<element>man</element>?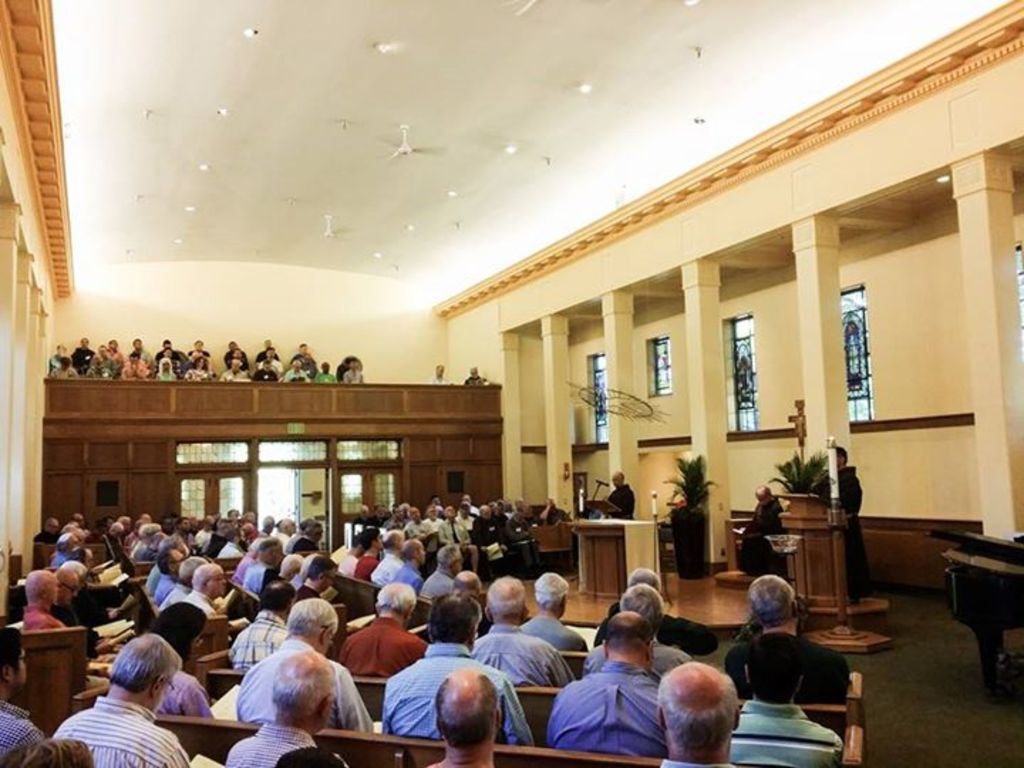
599:471:639:518
